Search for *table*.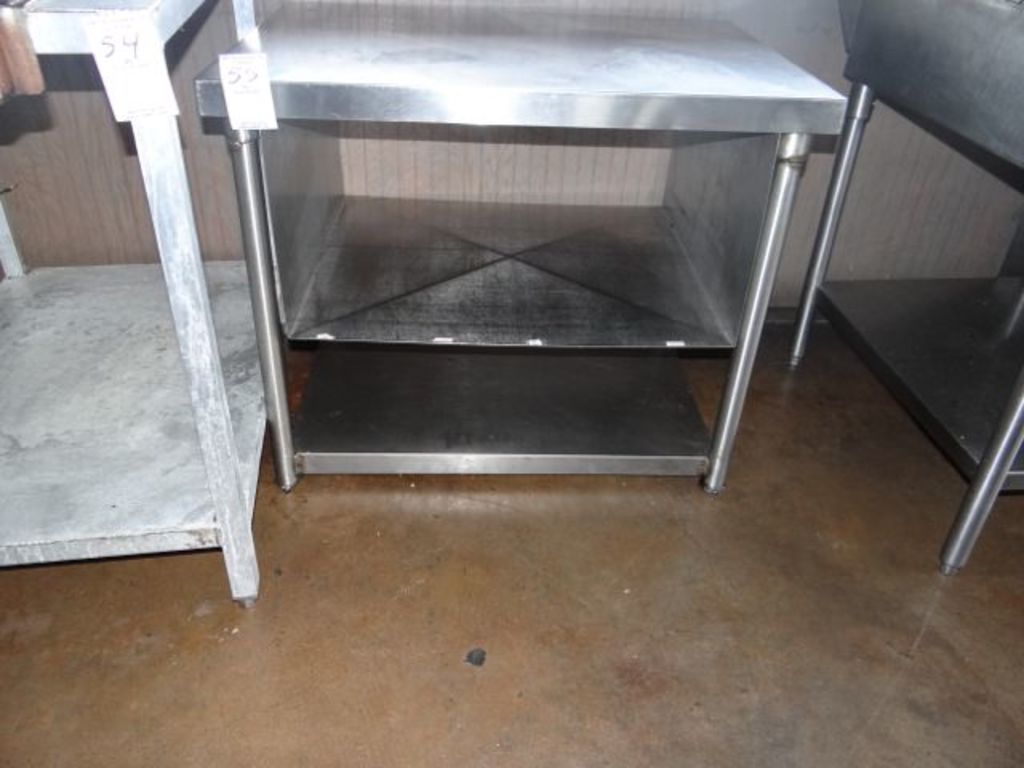
Found at <box>152,56,851,509</box>.
